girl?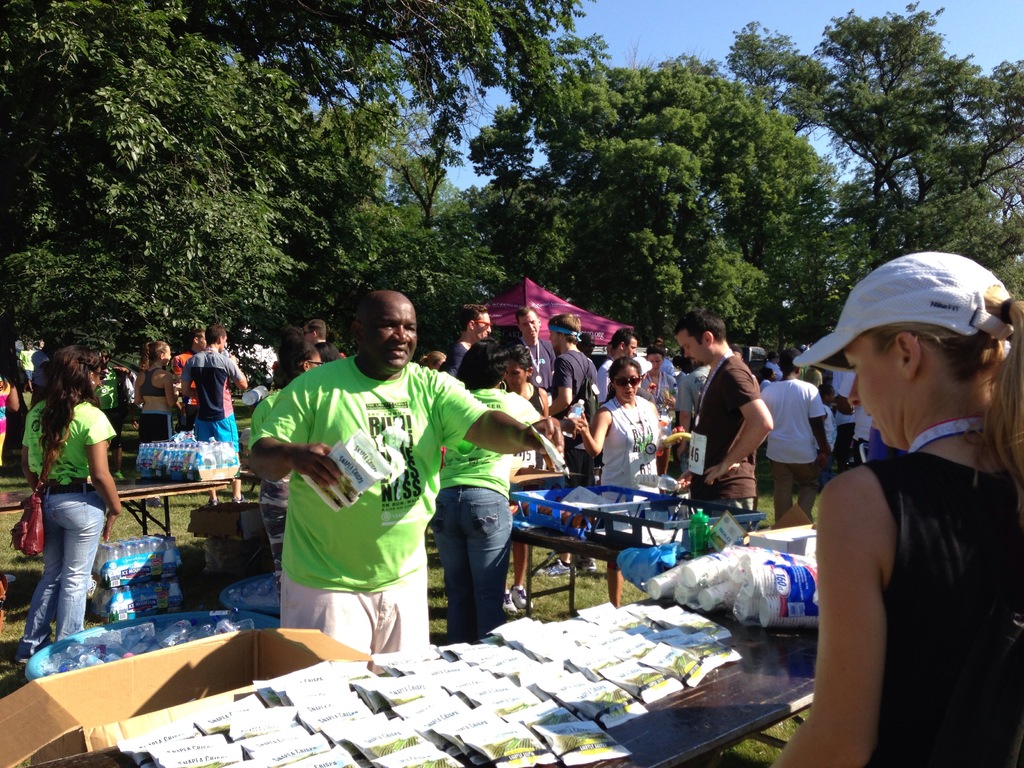
{"x1": 764, "y1": 246, "x2": 1023, "y2": 764}
